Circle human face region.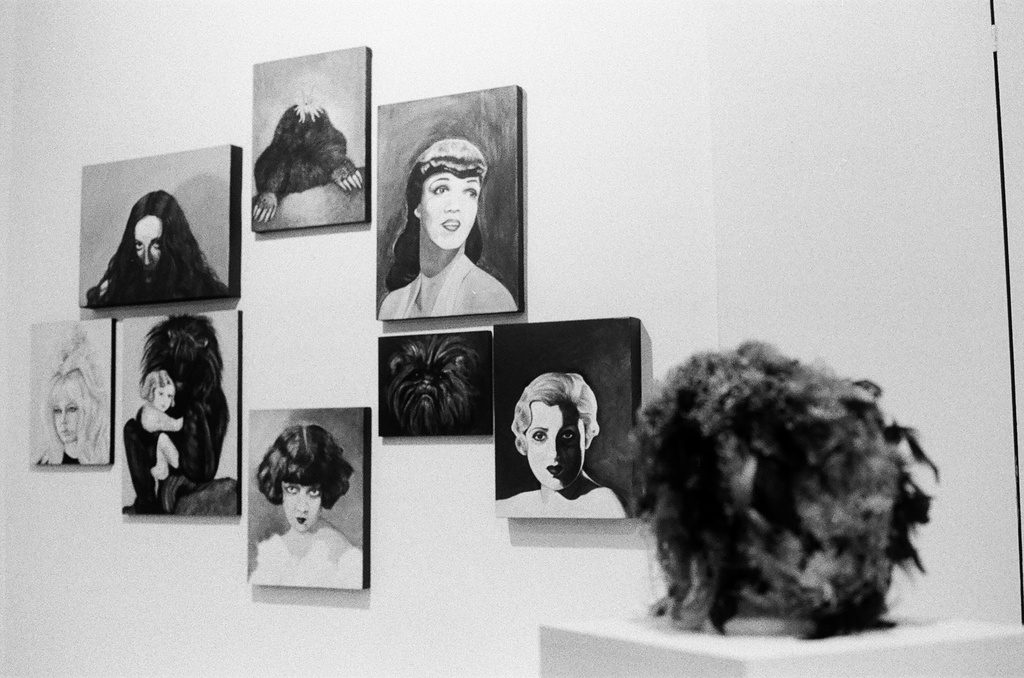
Region: region(416, 175, 477, 257).
